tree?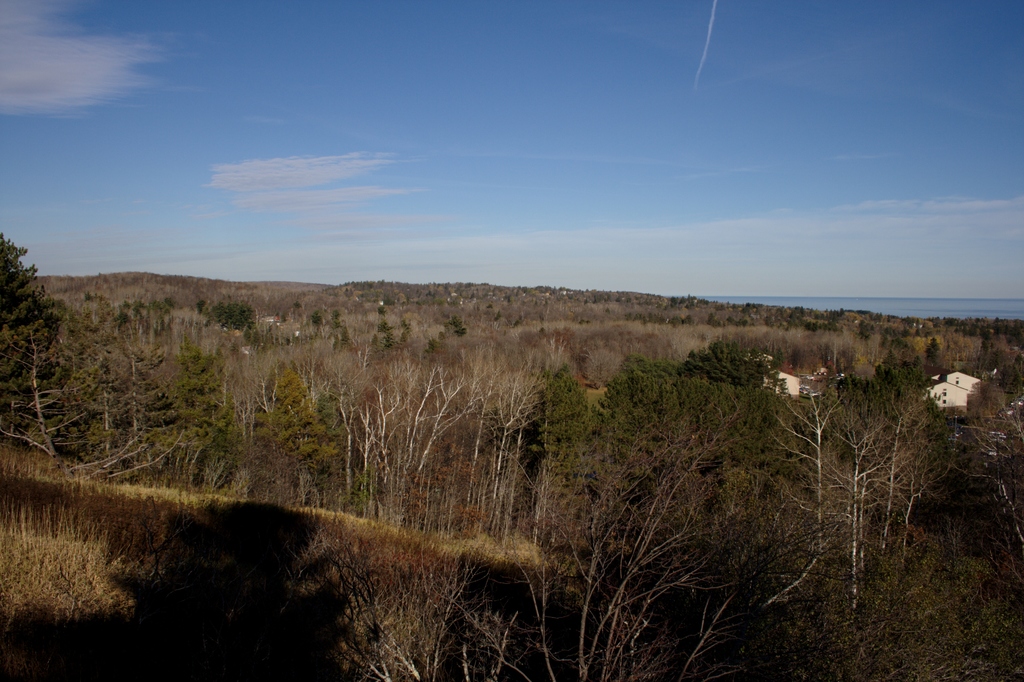
region(680, 343, 799, 400)
